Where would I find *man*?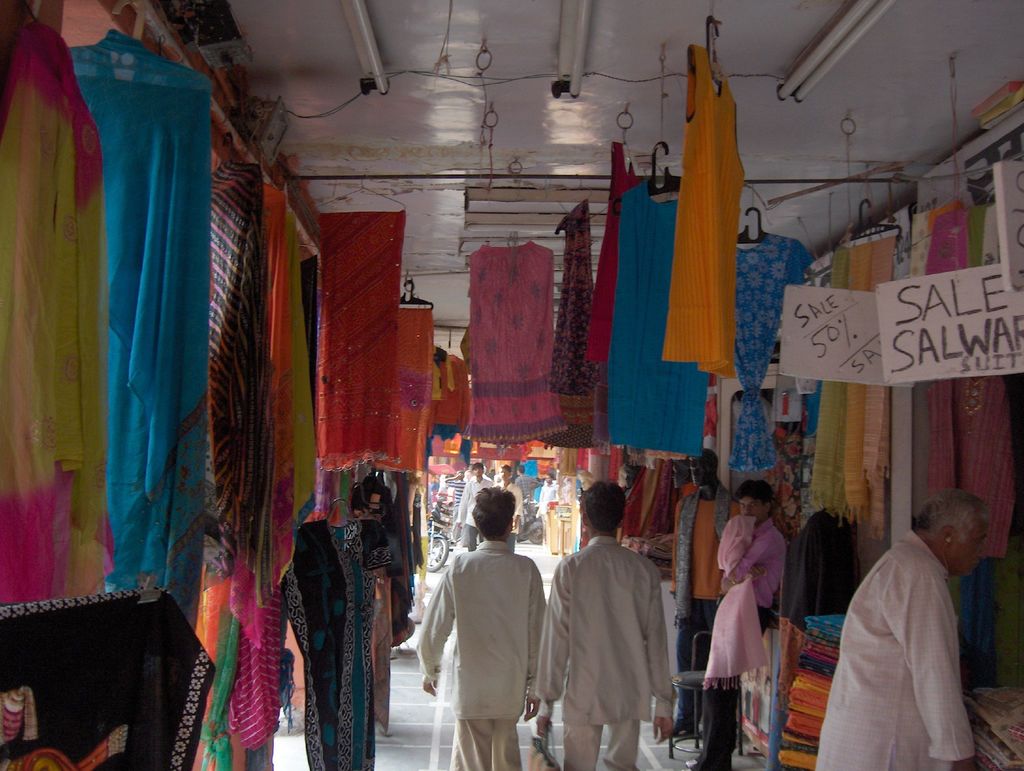
At (533, 477, 678, 770).
